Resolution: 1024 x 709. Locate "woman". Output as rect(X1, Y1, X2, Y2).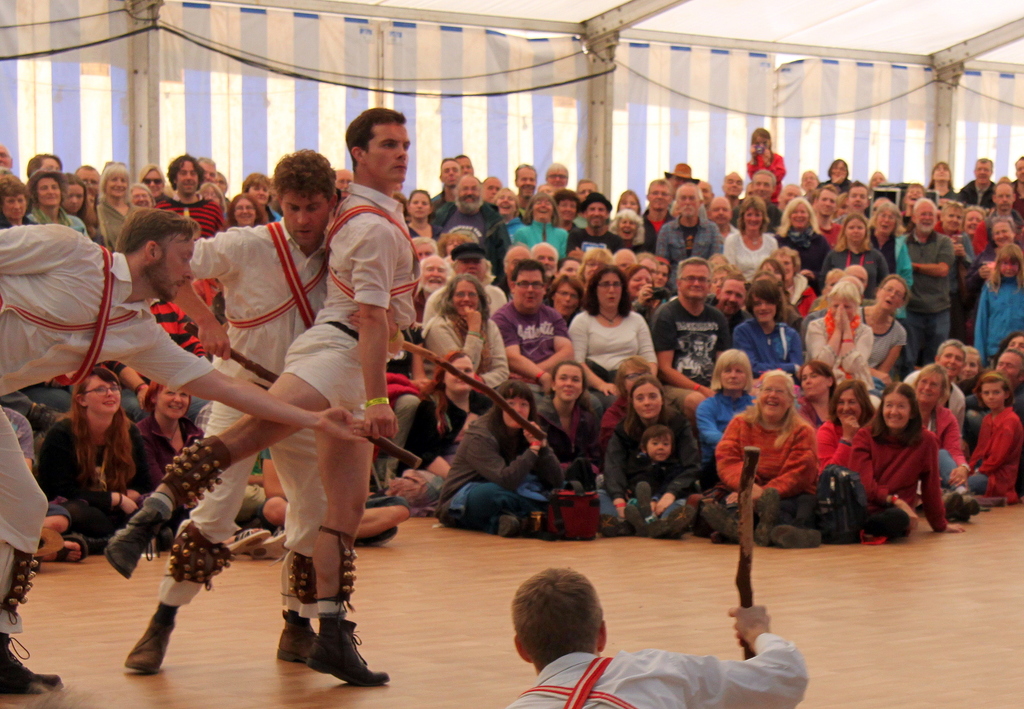
rect(133, 371, 269, 521).
